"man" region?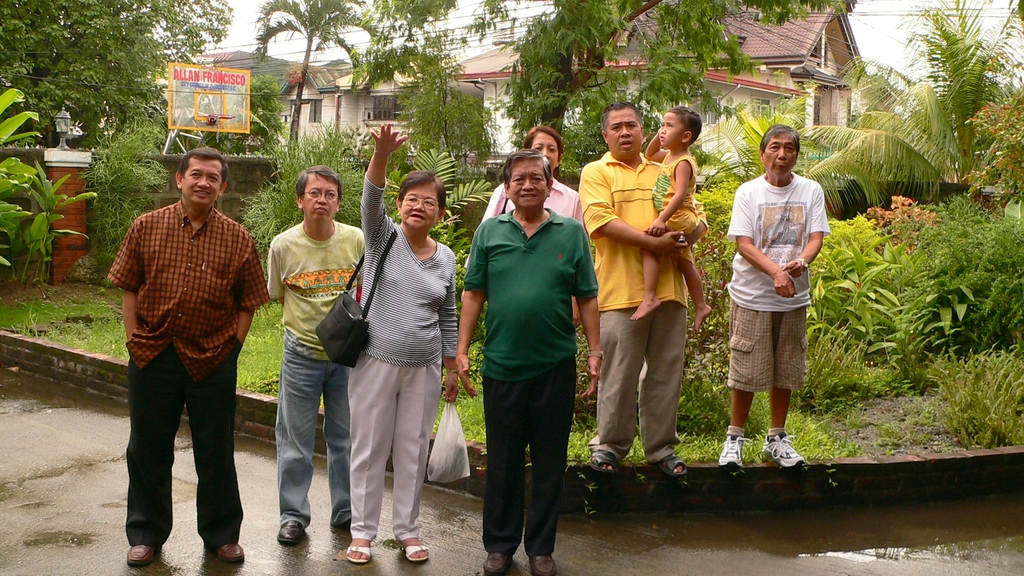
{"left": 102, "top": 134, "right": 264, "bottom": 552}
